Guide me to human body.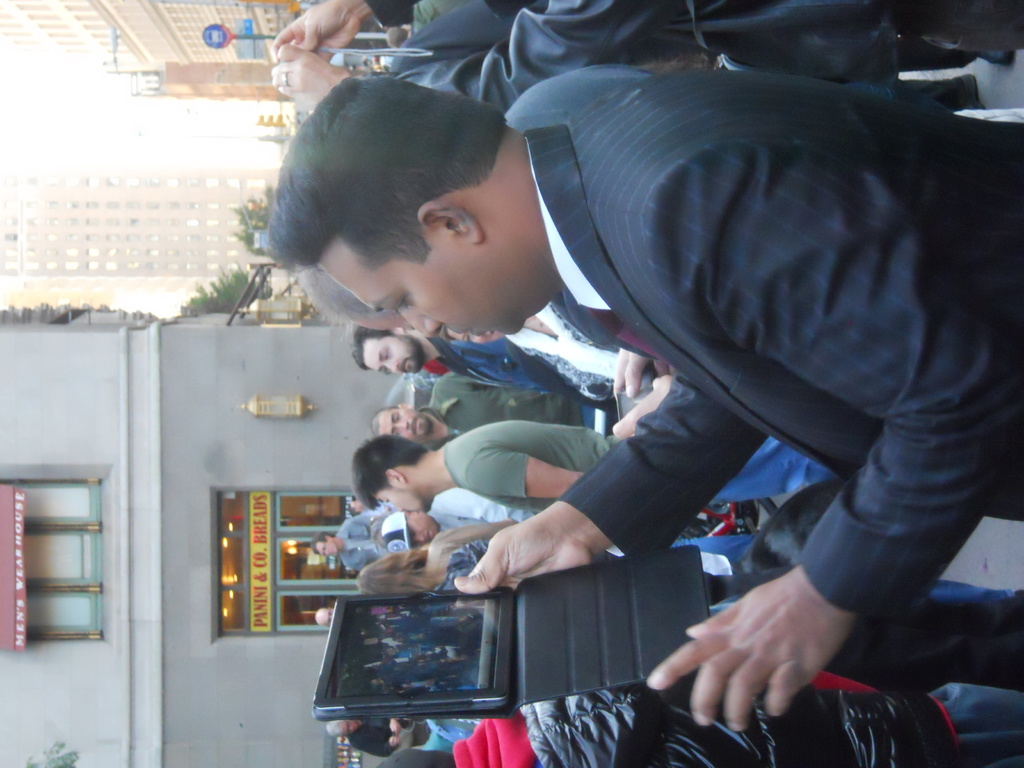
Guidance: region(447, 0, 1023, 704).
